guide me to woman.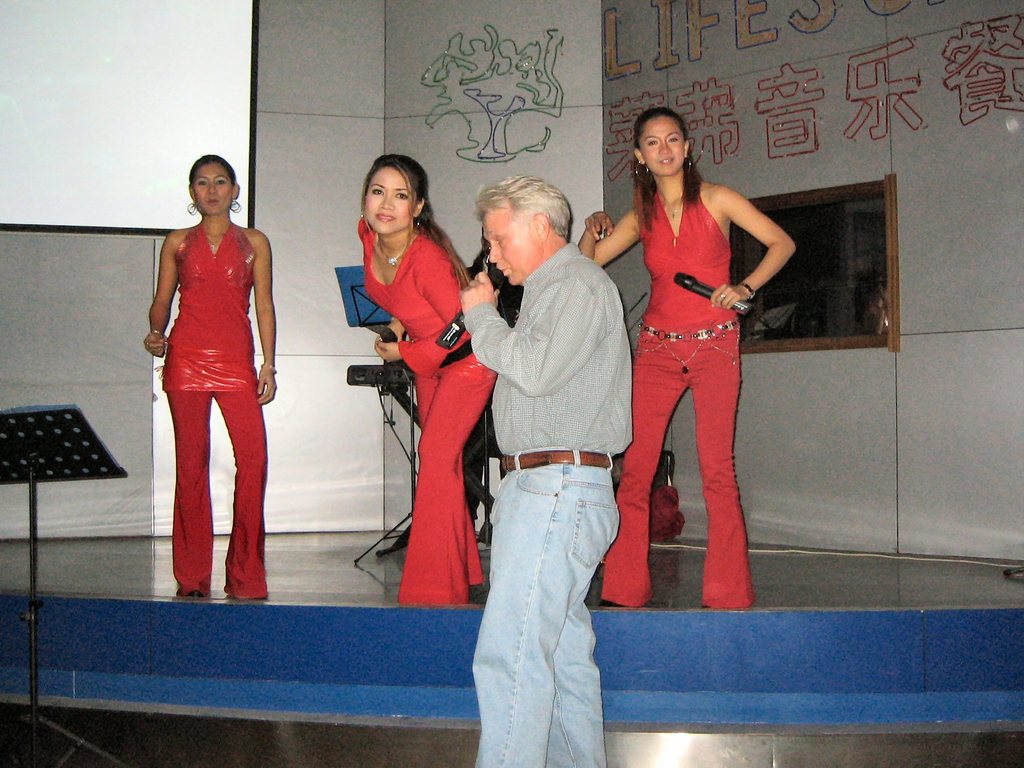
Guidance: detection(570, 109, 793, 611).
